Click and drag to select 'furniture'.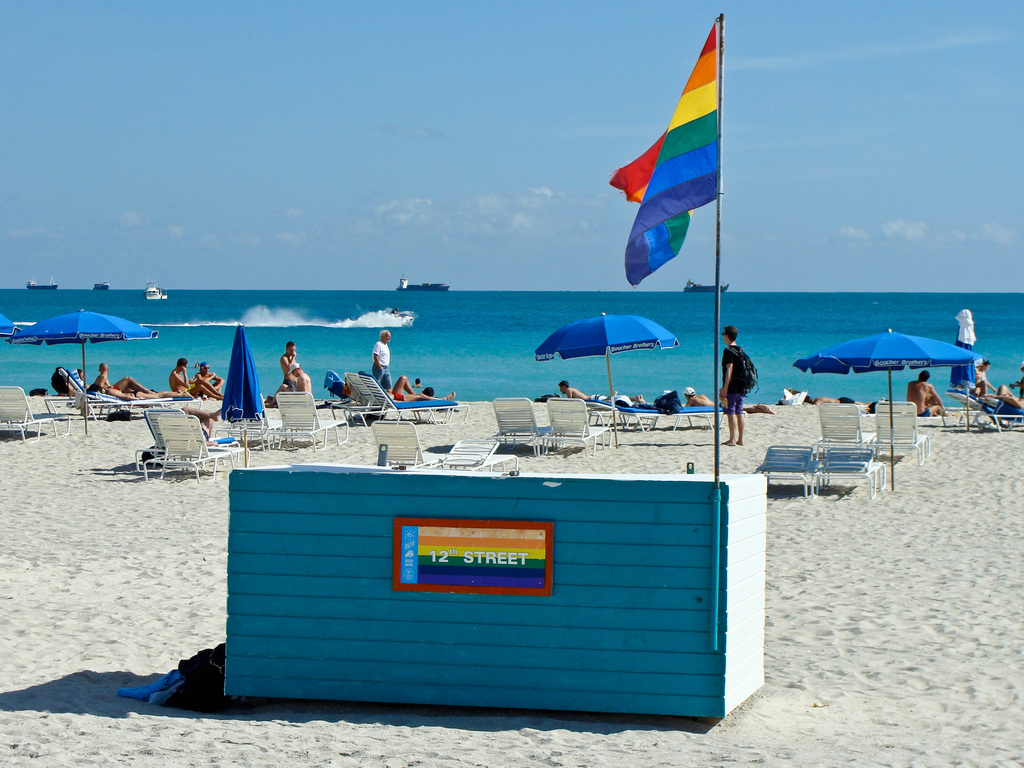
Selection: (left=936, top=403, right=983, bottom=431).
